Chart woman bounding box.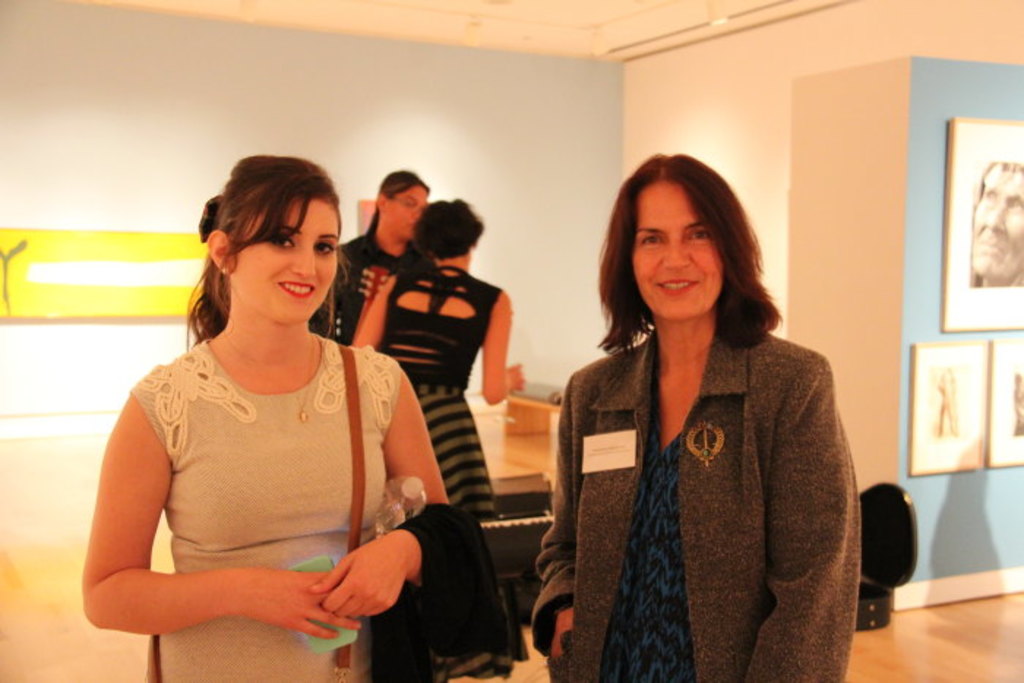
Charted: Rect(79, 156, 446, 682).
